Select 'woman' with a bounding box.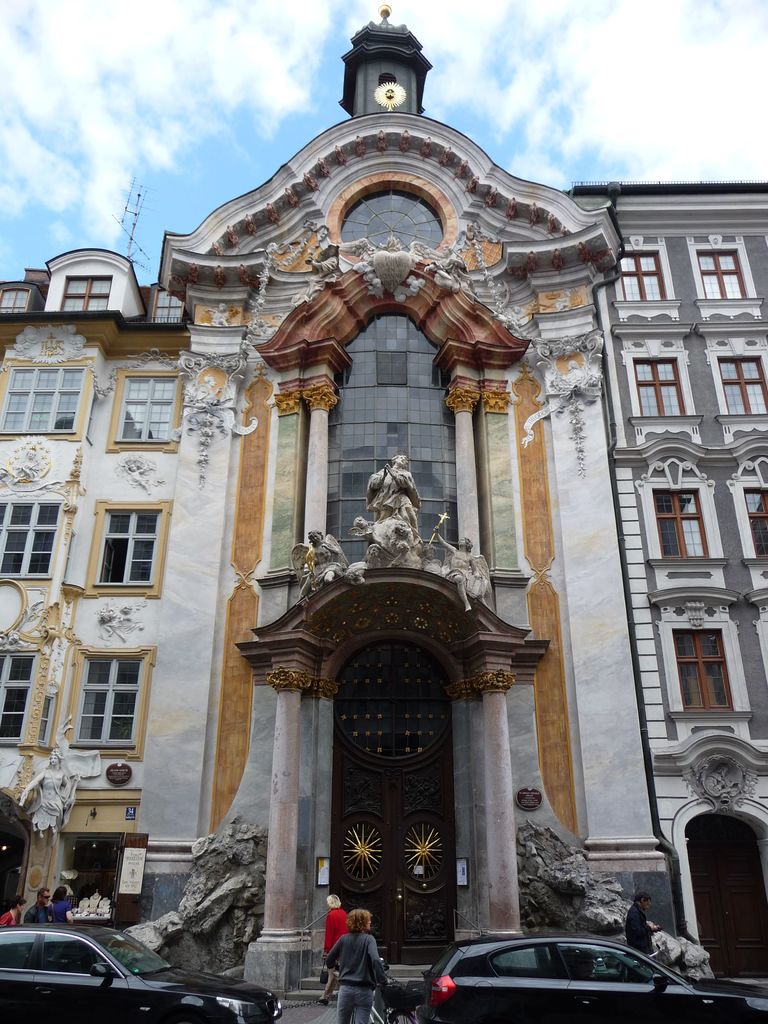
select_region(321, 908, 374, 1021).
